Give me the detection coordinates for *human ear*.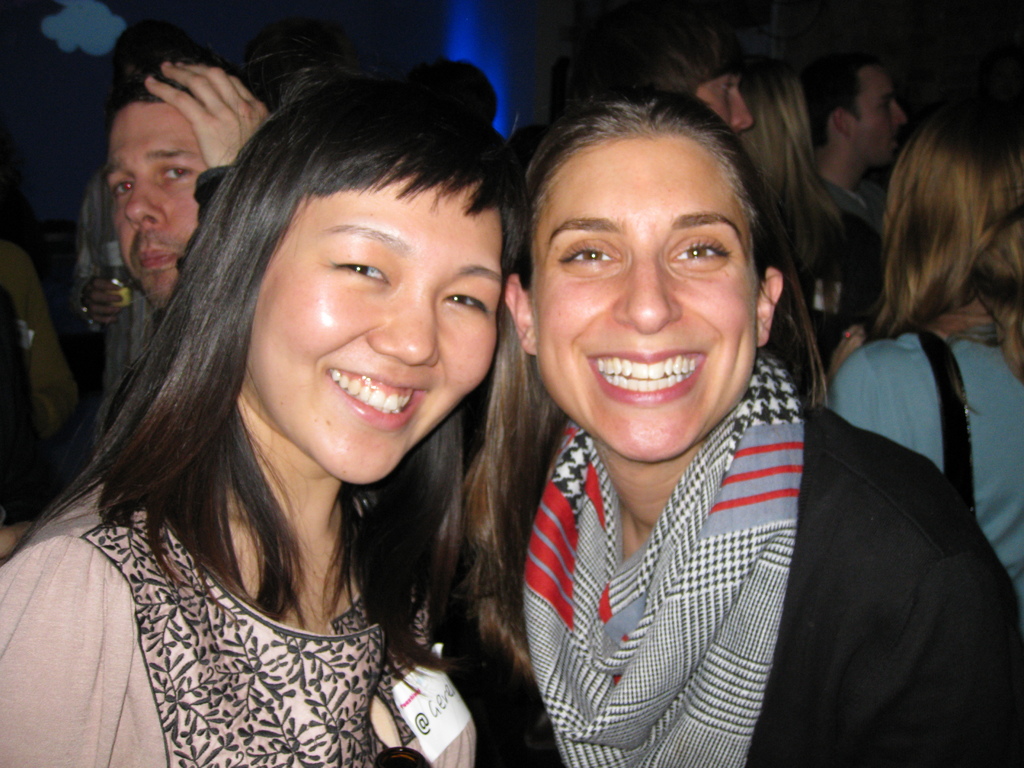
(759, 268, 785, 345).
